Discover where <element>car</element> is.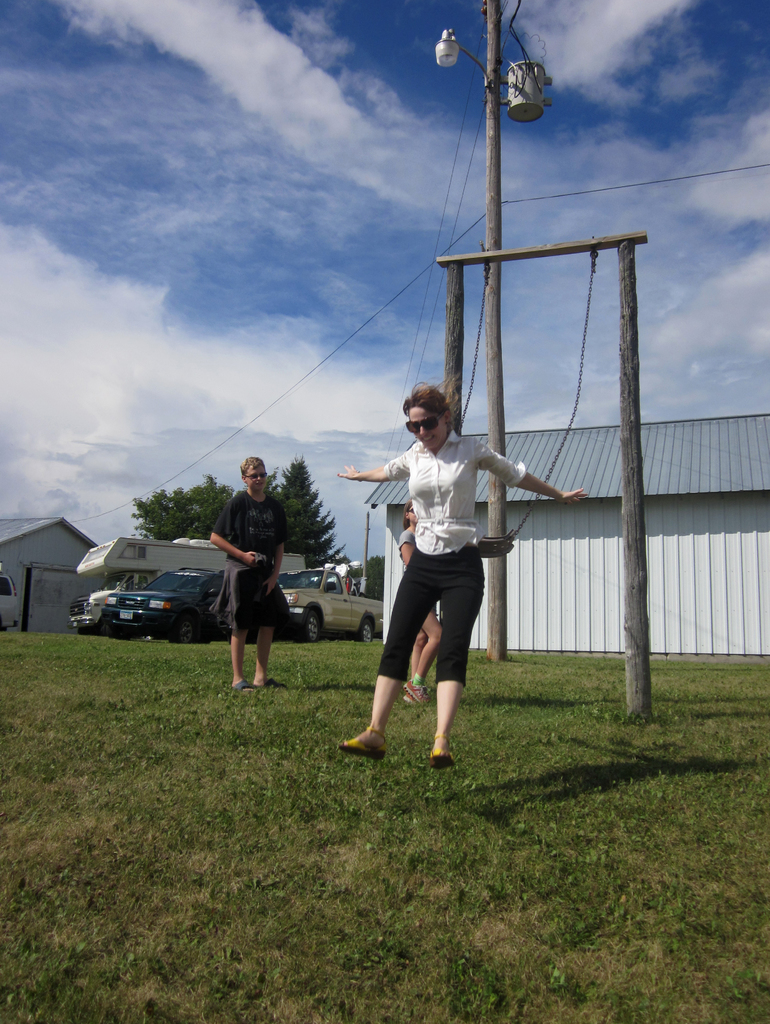
Discovered at 0/572/18/627.
